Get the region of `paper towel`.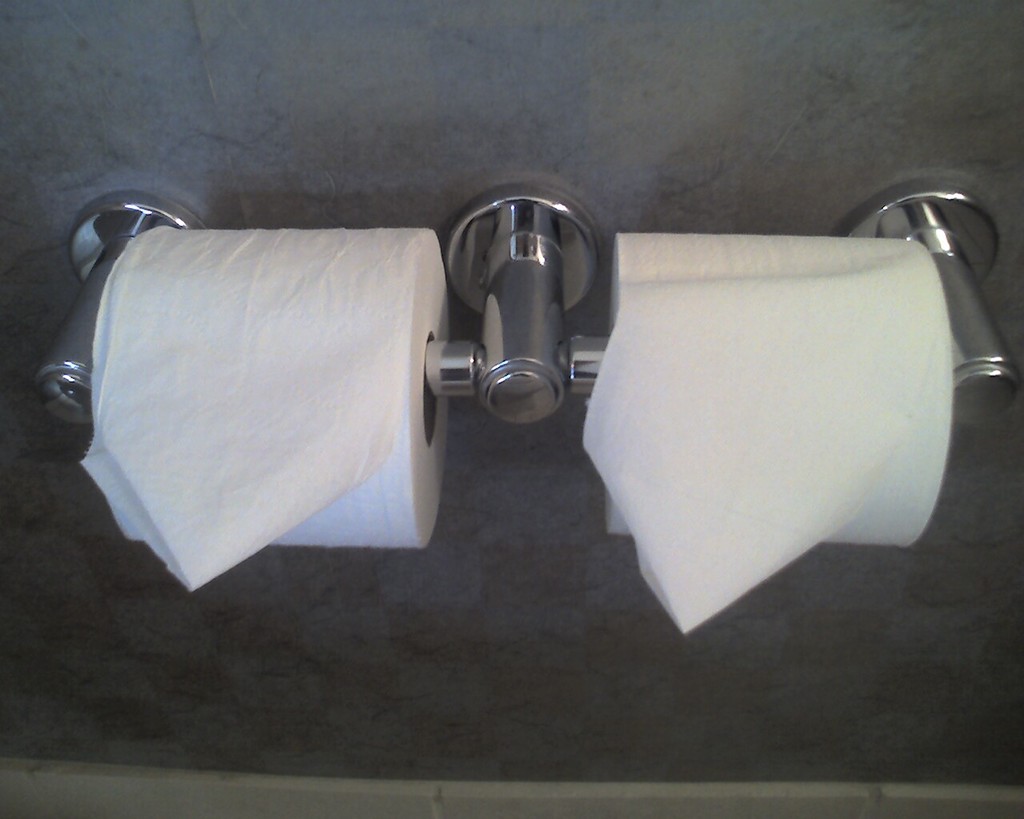
<bbox>578, 236, 954, 641</bbox>.
